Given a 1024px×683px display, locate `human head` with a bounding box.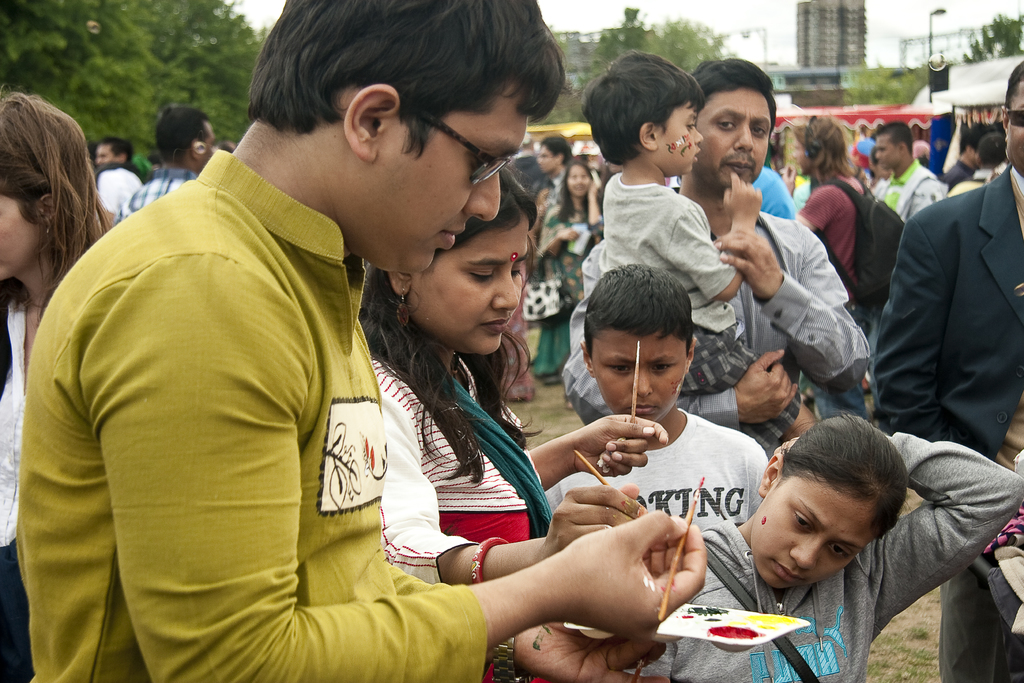
Located: region(562, 160, 601, 197).
